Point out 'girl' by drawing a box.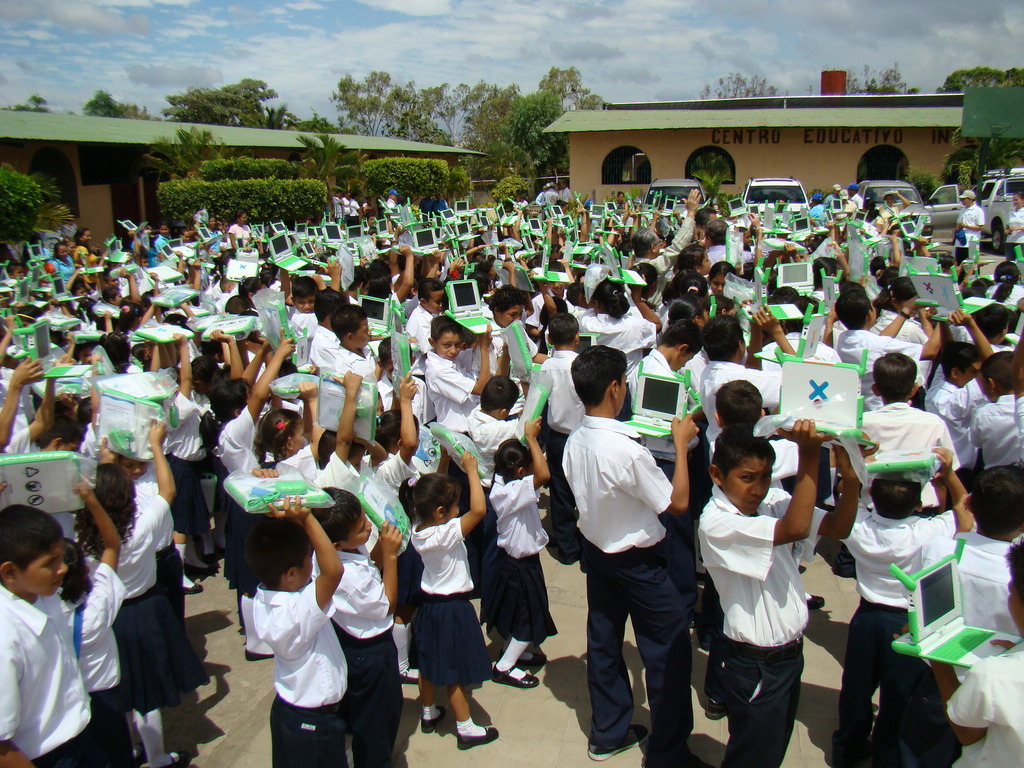
x1=575, y1=278, x2=661, y2=417.
